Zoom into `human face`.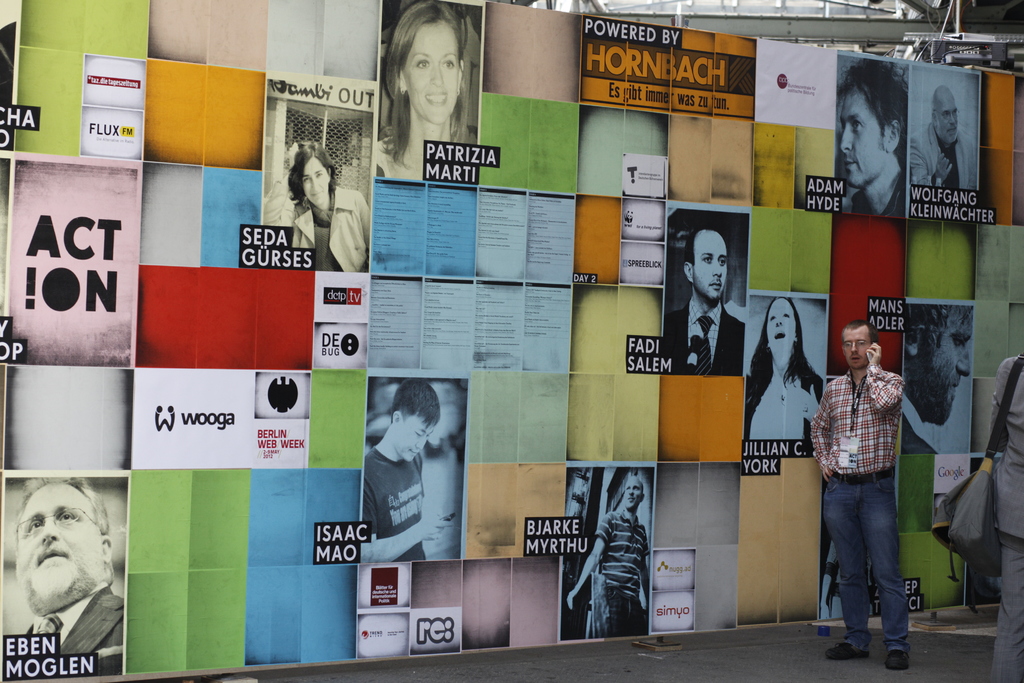
Zoom target: box(939, 100, 959, 136).
